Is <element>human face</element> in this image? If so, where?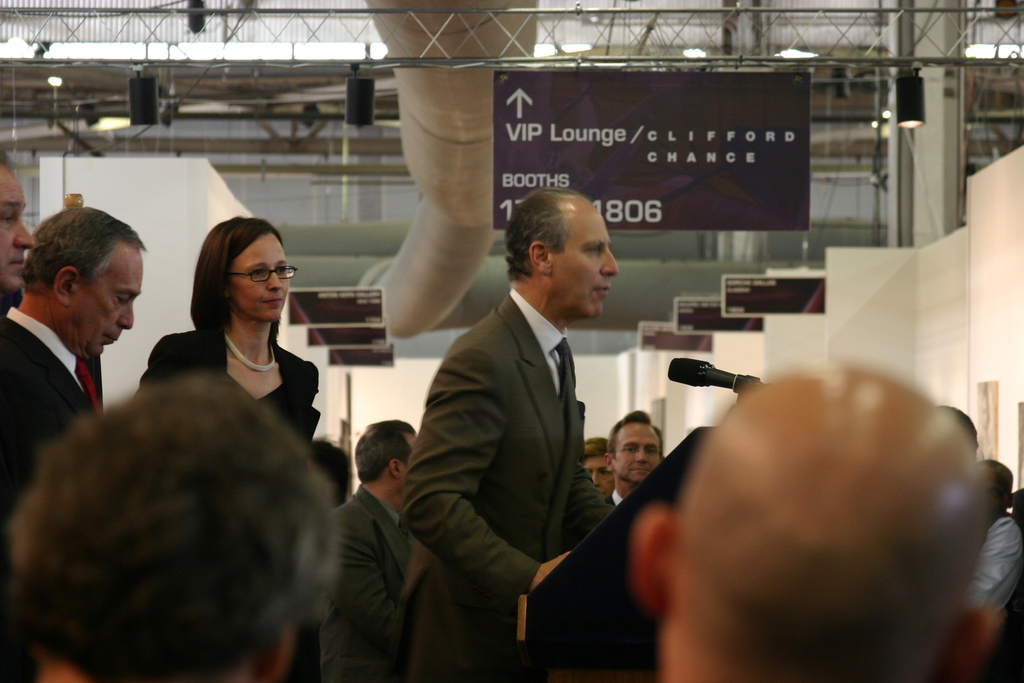
Yes, at [0,160,33,293].
